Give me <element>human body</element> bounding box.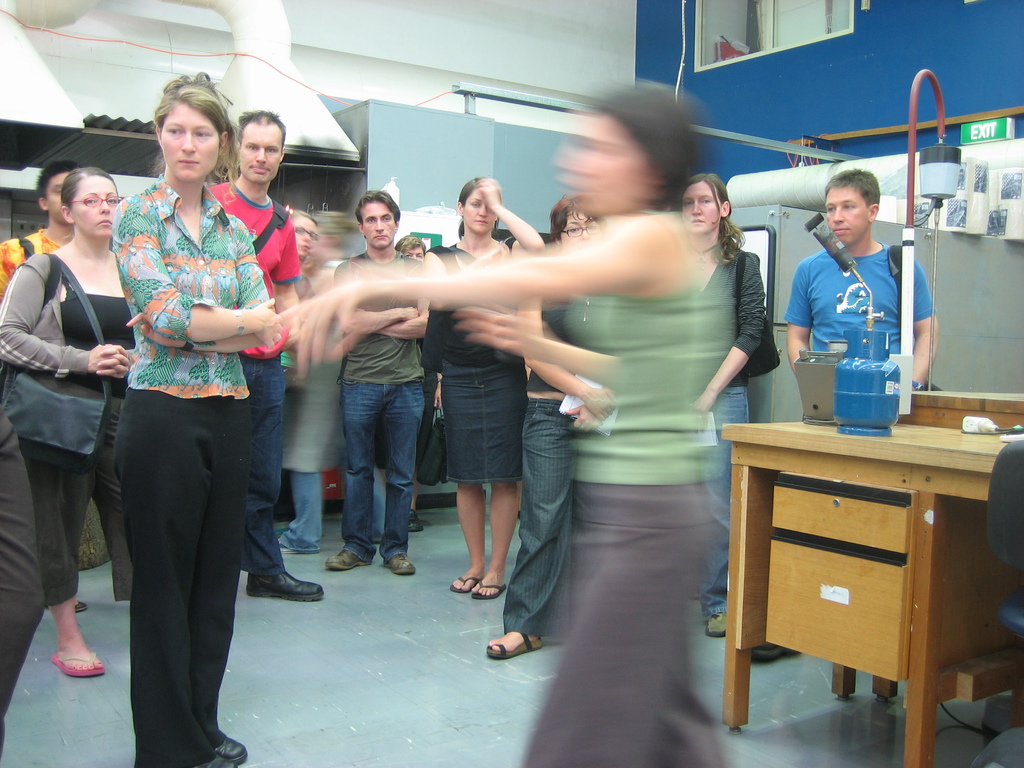
289:217:723:767.
